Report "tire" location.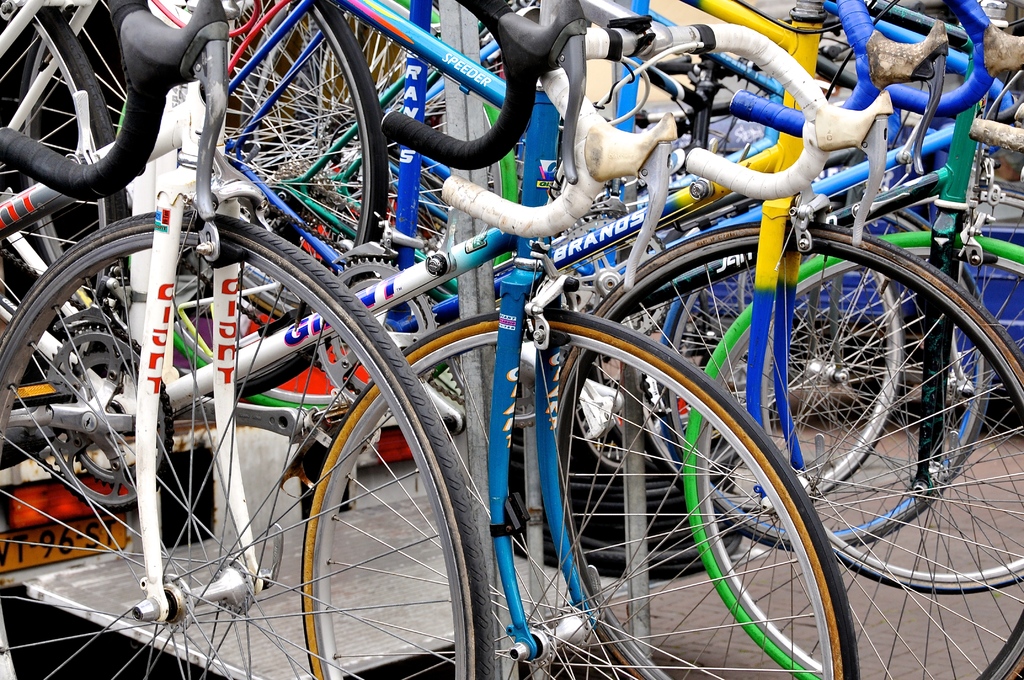
Report: bbox=[659, 206, 989, 548].
